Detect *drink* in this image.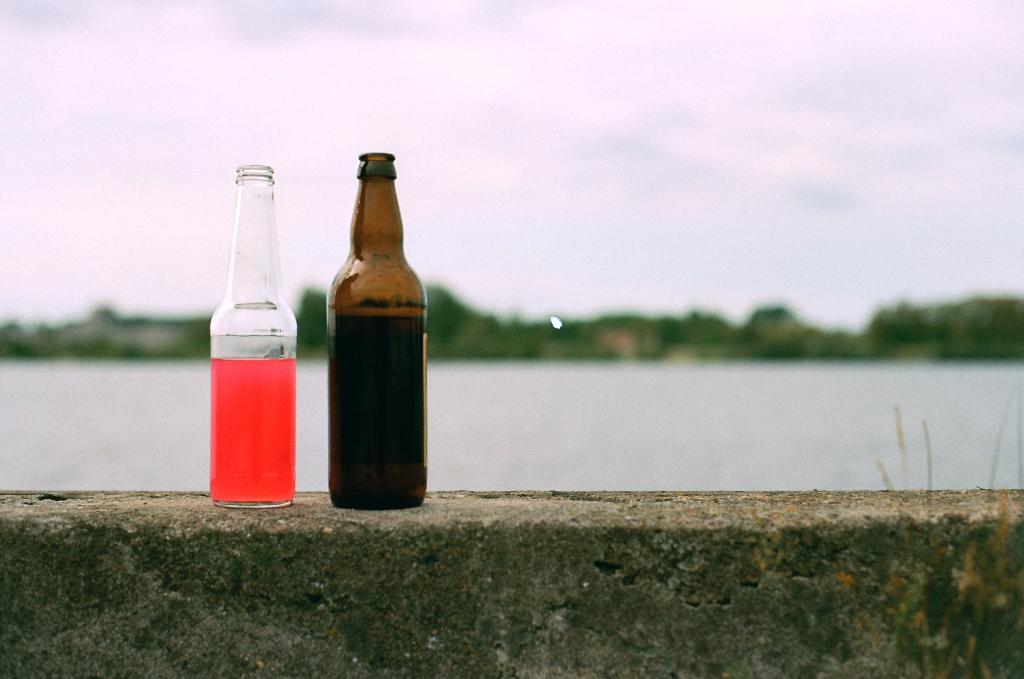
Detection: <region>209, 167, 295, 503</region>.
